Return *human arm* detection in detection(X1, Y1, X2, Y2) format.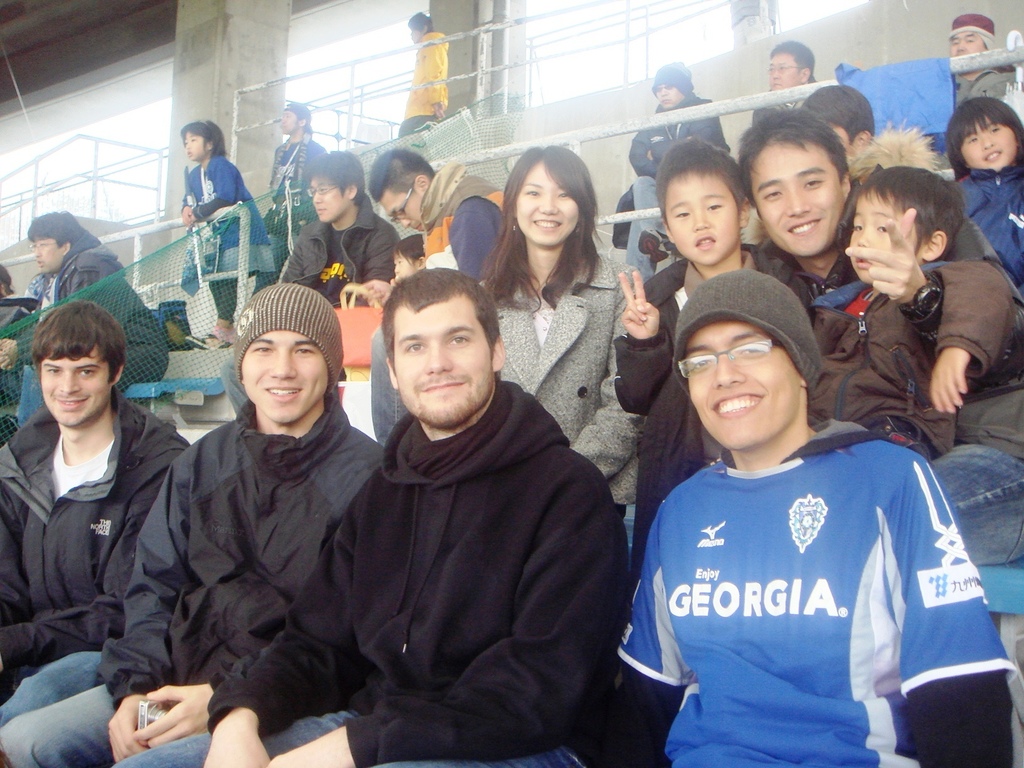
detection(443, 198, 502, 288).
